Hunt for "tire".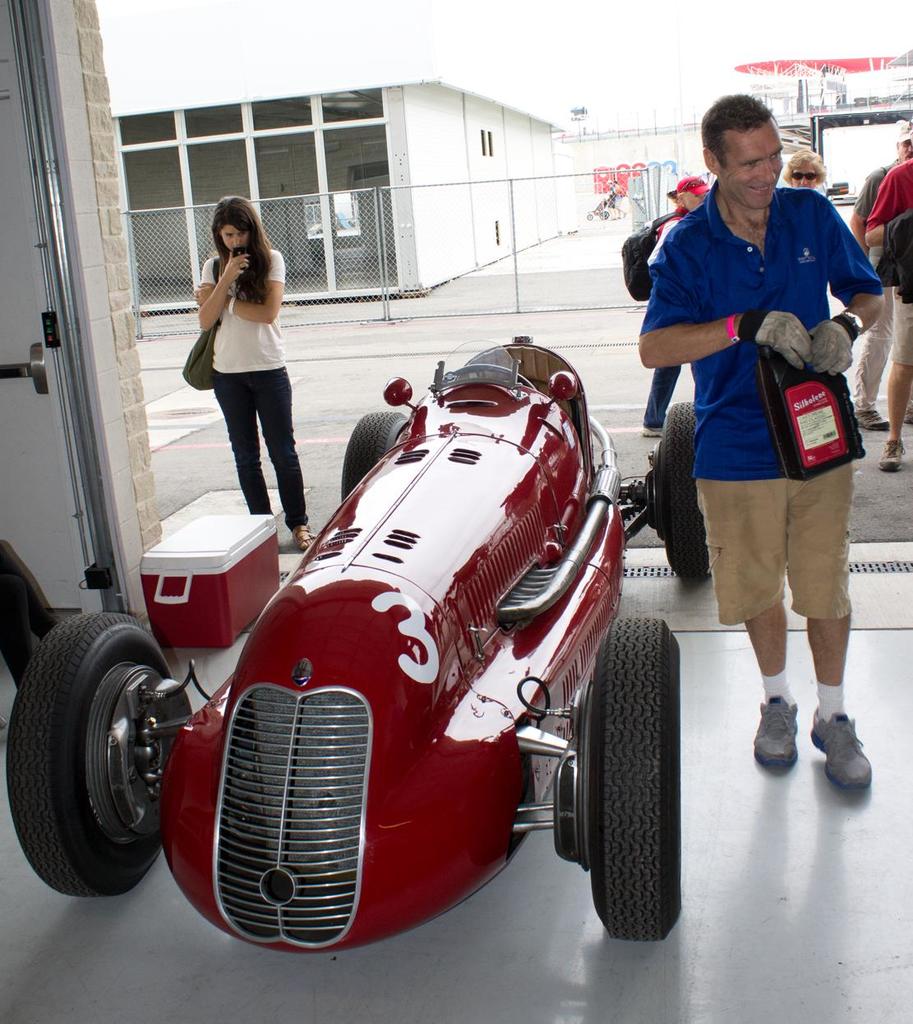
Hunted down at [3,617,176,897].
